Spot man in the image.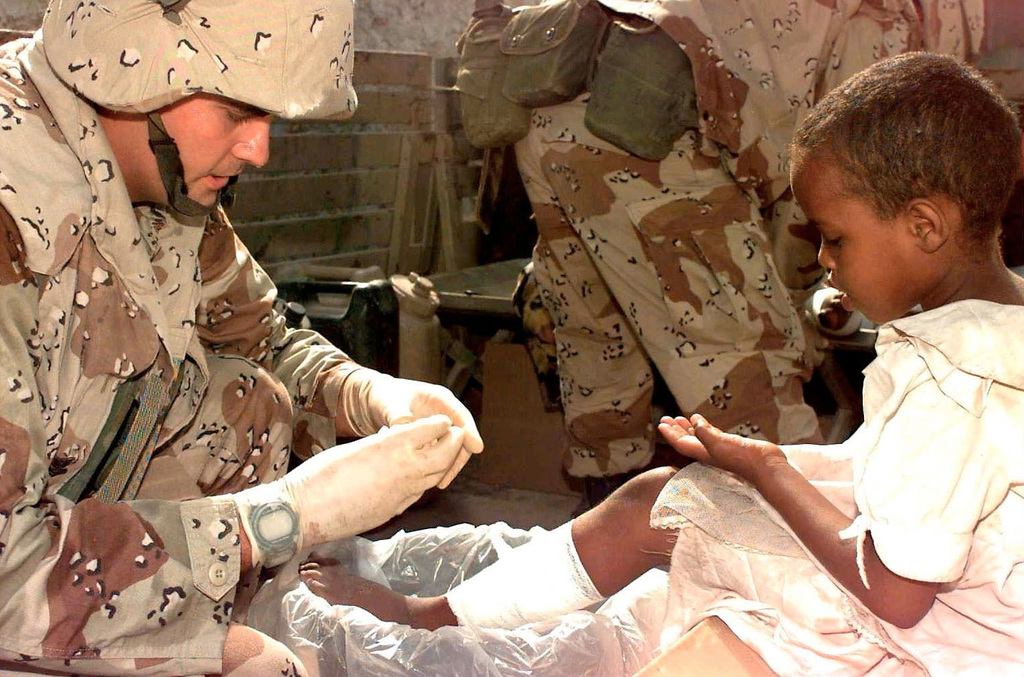
man found at bbox=[0, 0, 485, 676].
